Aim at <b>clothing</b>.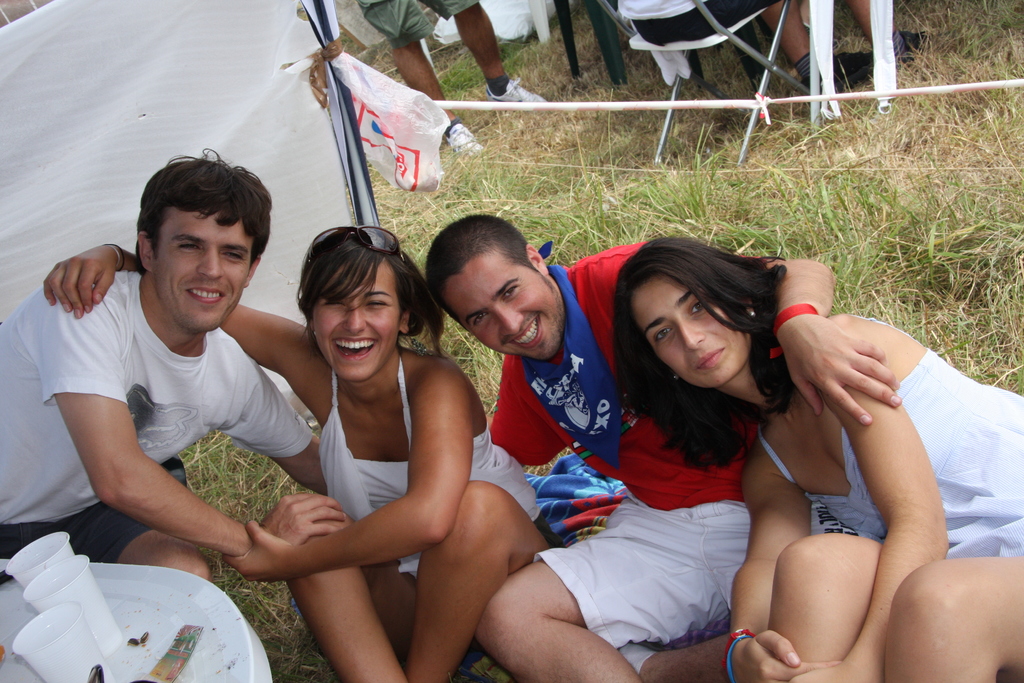
Aimed at BBox(0, 266, 314, 567).
